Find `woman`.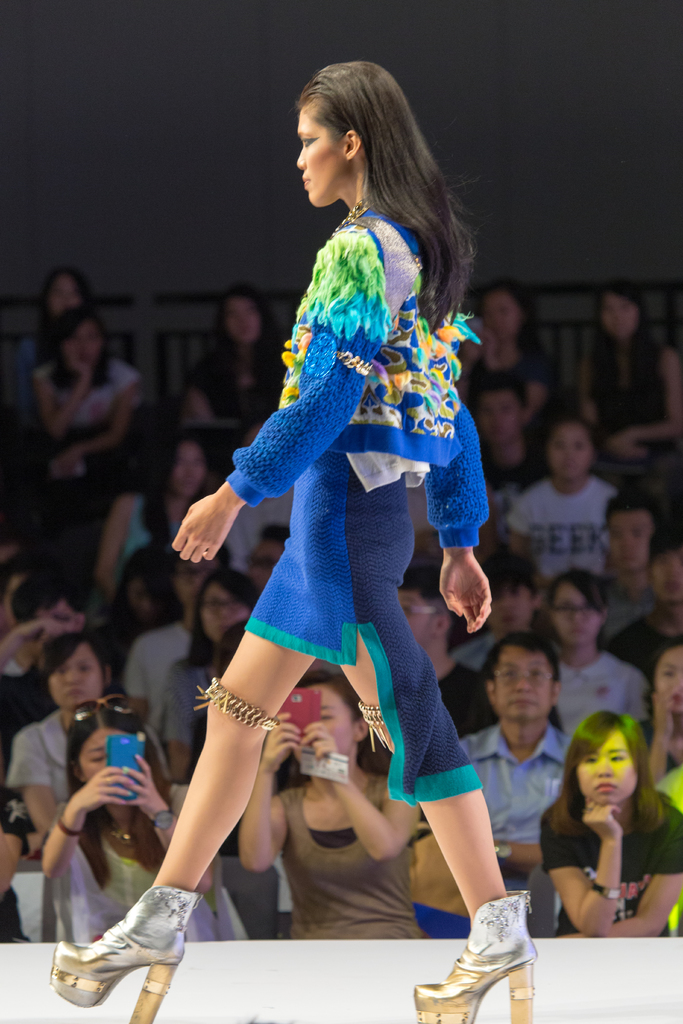
bbox(513, 406, 620, 581).
